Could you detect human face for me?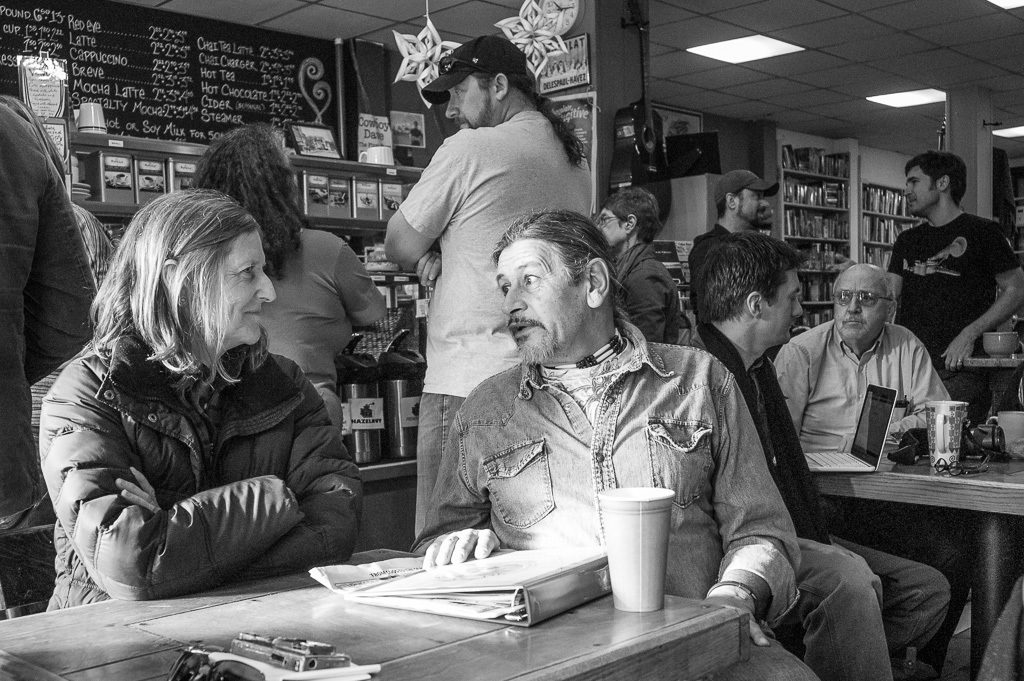
Detection result: (497, 241, 582, 374).
